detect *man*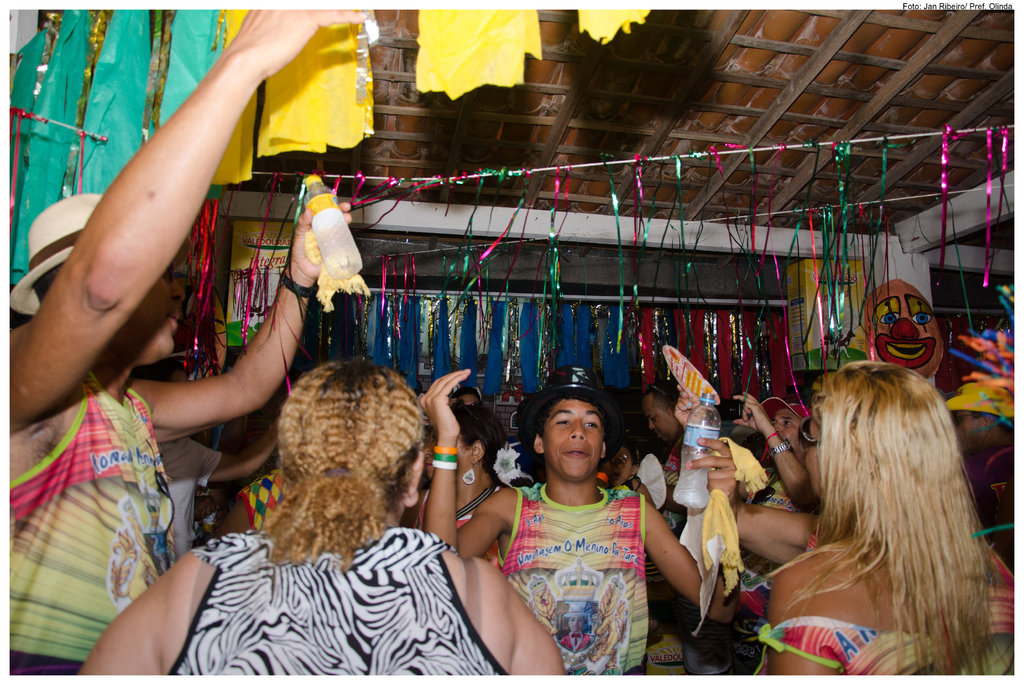
417 368 740 678
